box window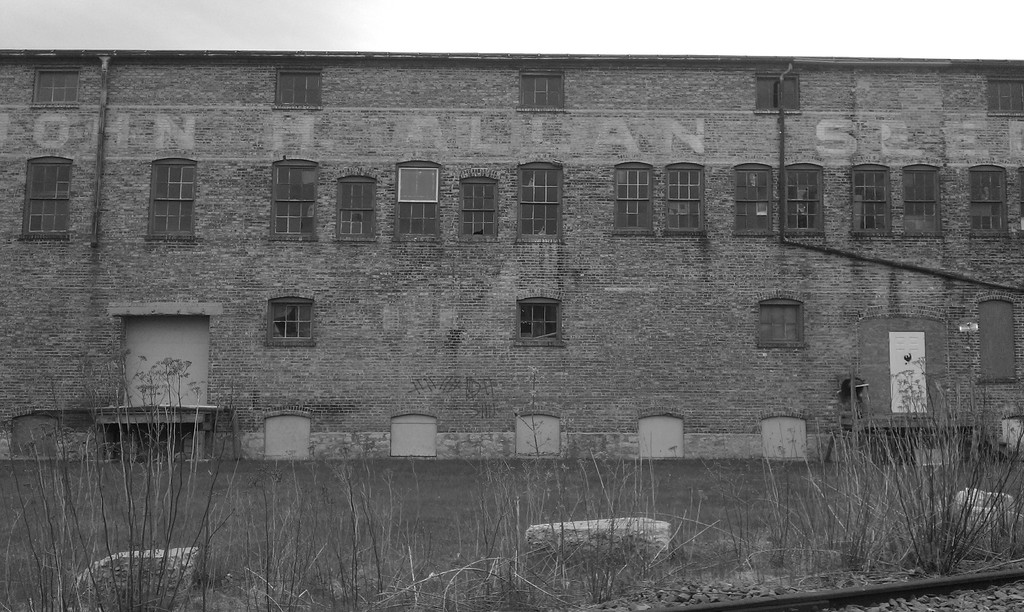
box=[268, 295, 311, 355]
